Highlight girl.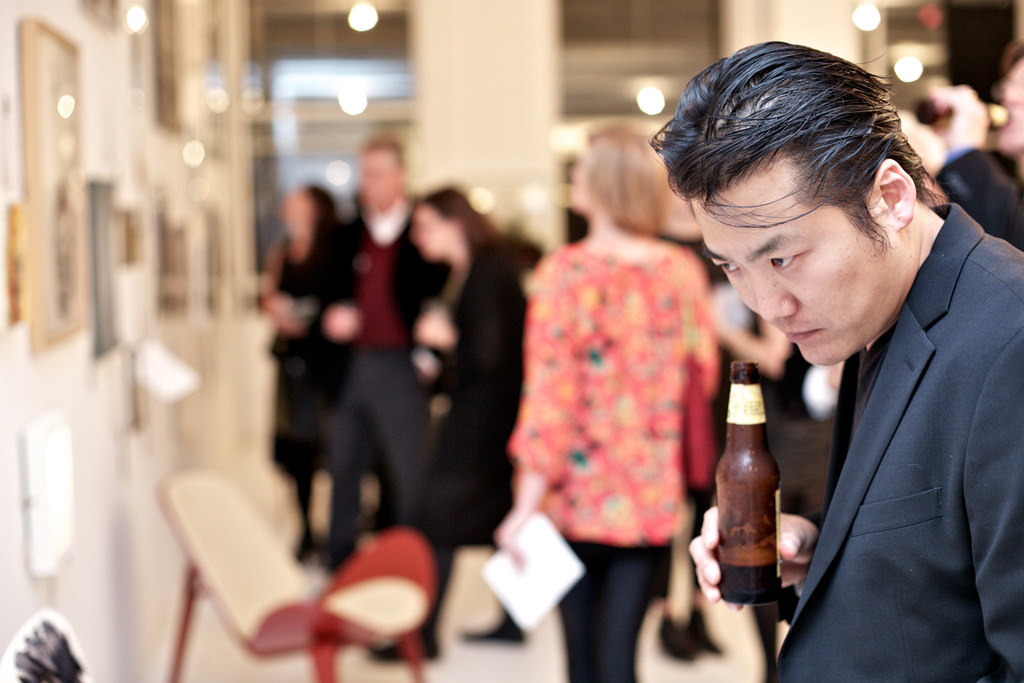
Highlighted region: (493, 125, 720, 682).
